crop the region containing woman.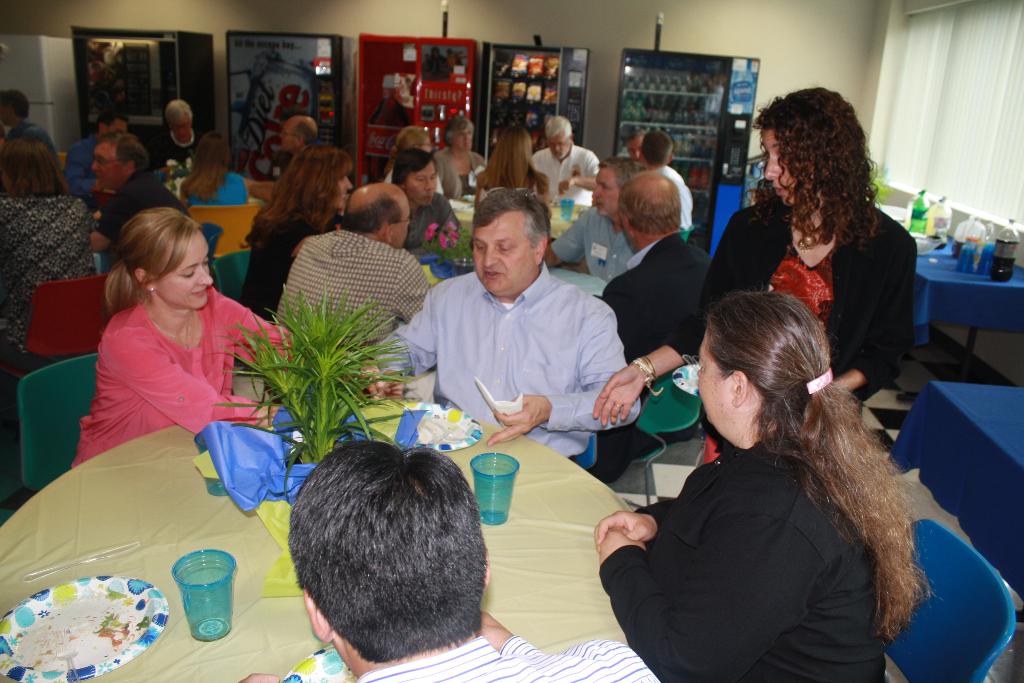
Crop region: region(481, 132, 554, 215).
